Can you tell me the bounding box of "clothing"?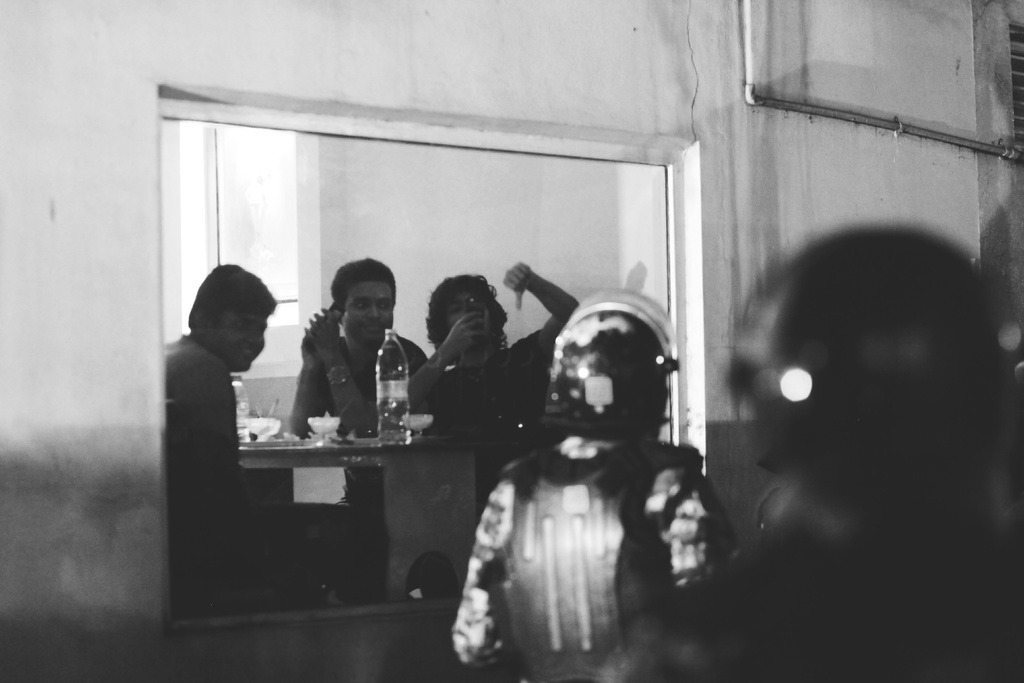
x1=159 y1=324 x2=246 y2=515.
